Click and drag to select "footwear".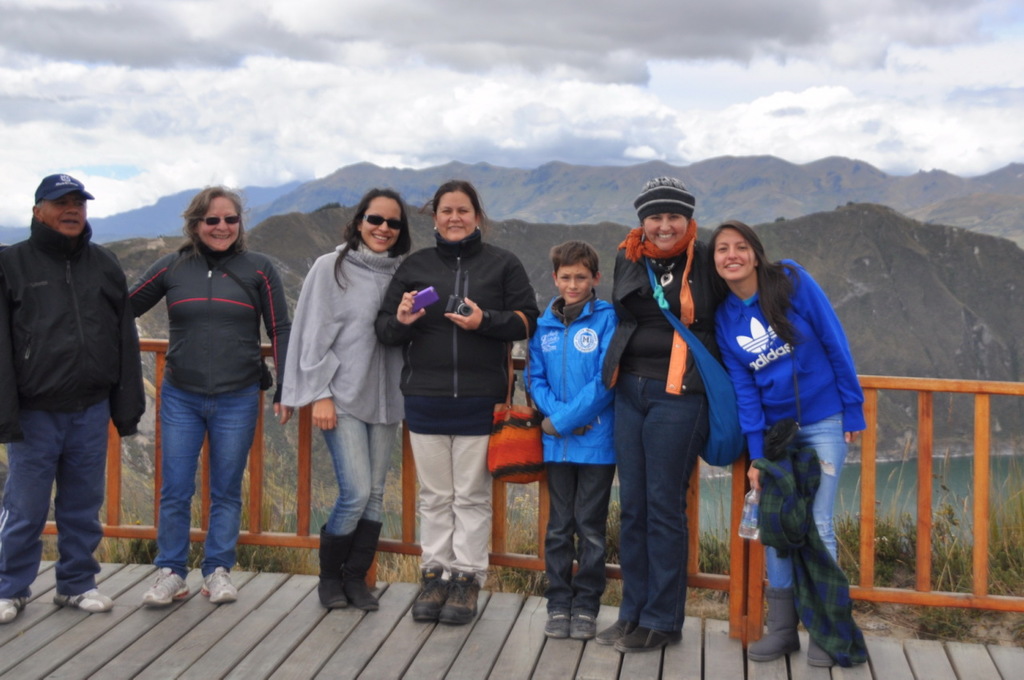
Selection: <region>566, 611, 598, 634</region>.
